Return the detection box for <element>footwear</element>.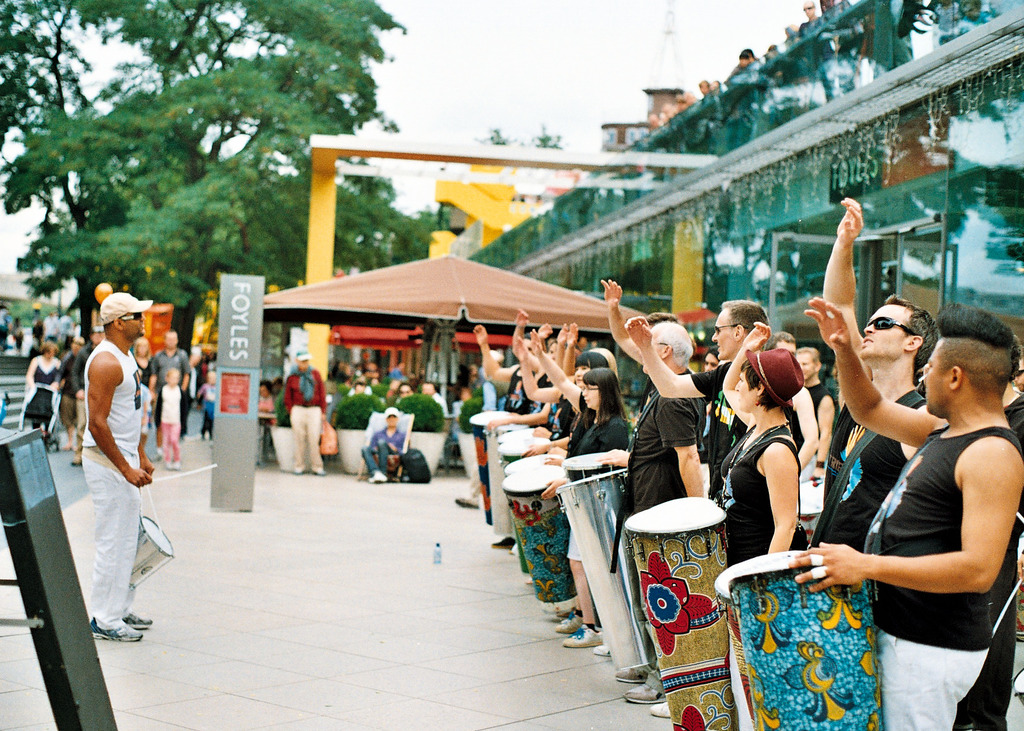
[left=488, top=534, right=517, bottom=549].
